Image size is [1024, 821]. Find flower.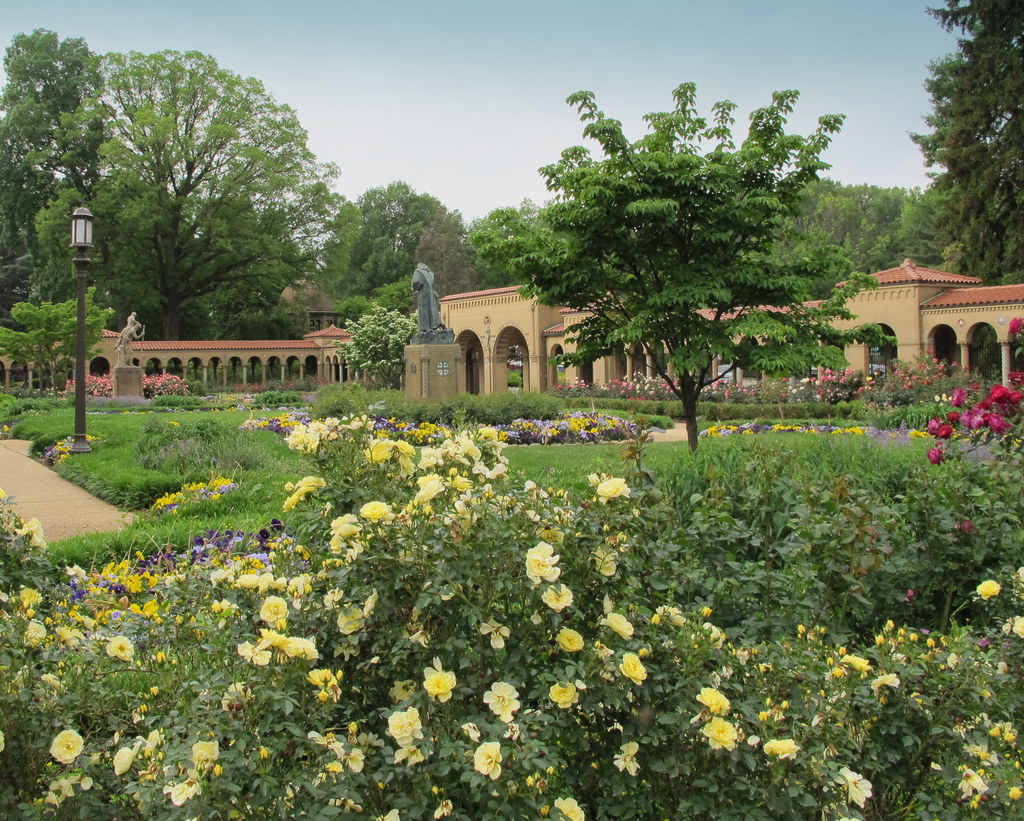
bbox=(143, 730, 169, 758).
